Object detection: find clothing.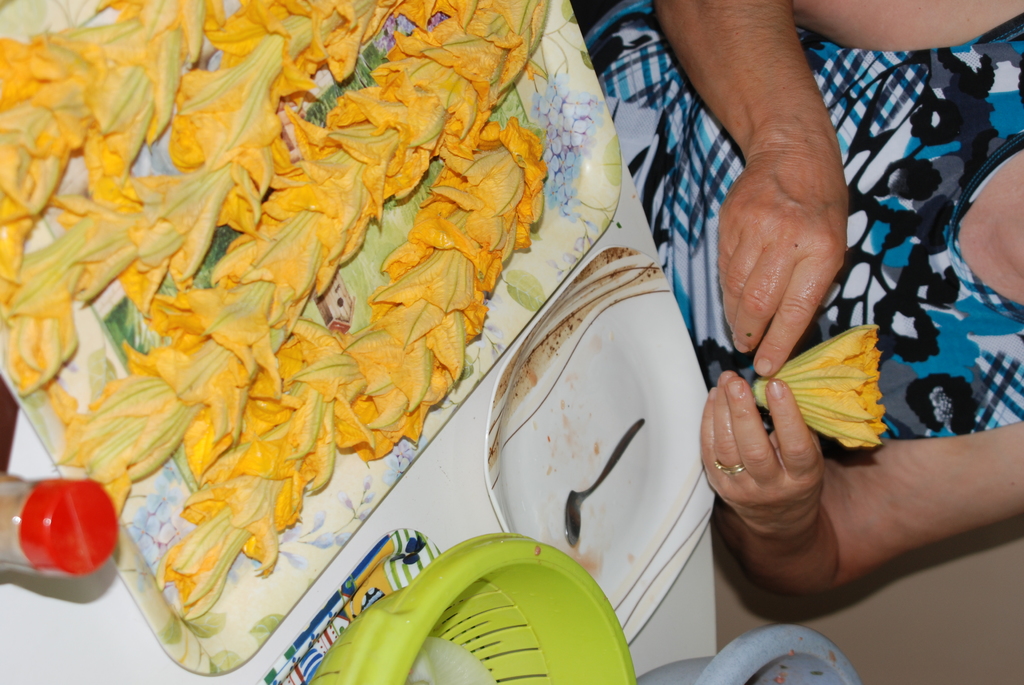
crop(586, 0, 1023, 456).
